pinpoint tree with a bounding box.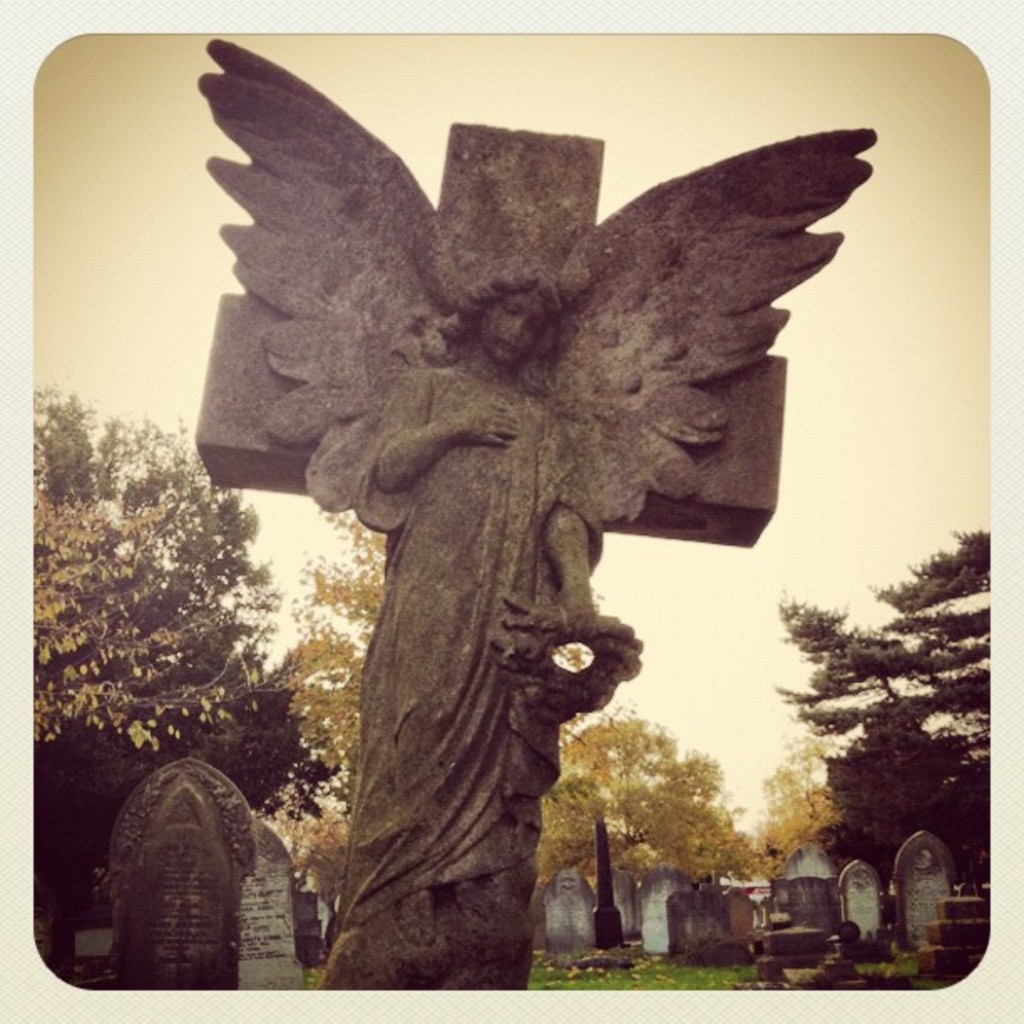
766, 519, 991, 882.
